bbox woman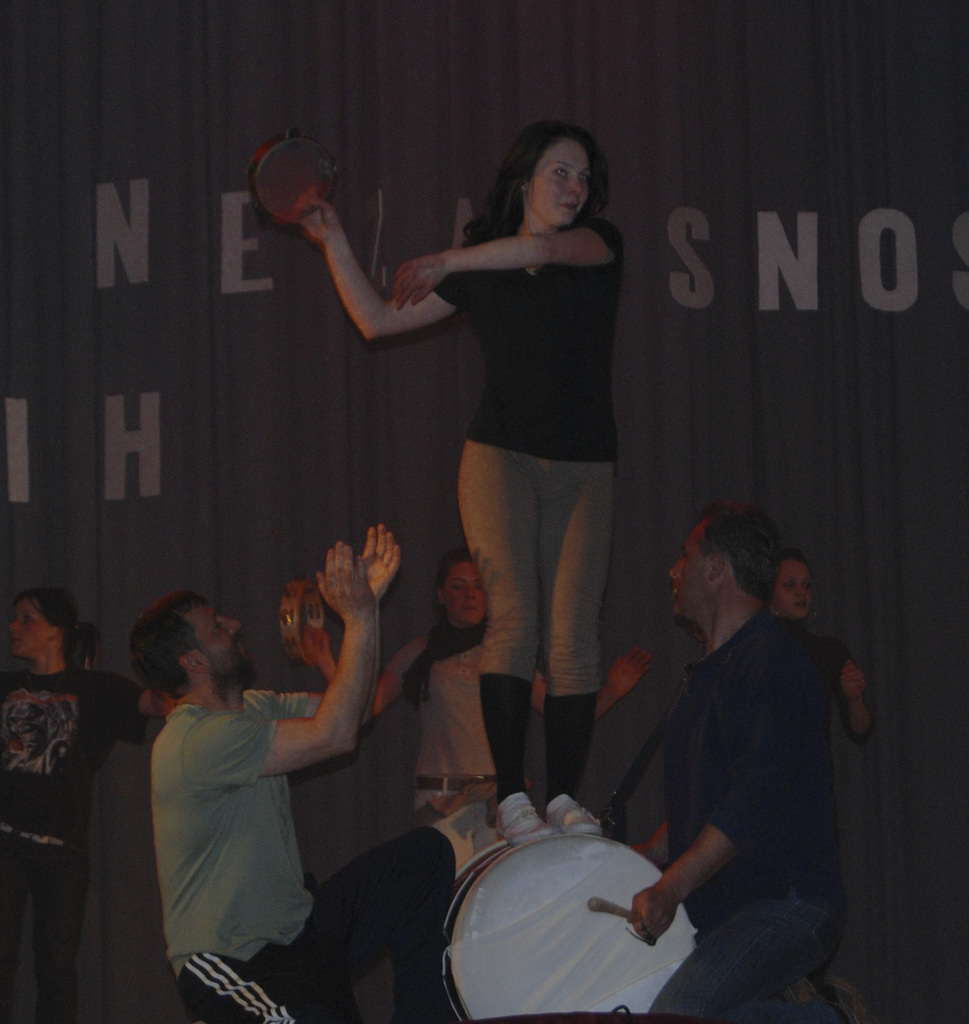
box(307, 548, 653, 814)
